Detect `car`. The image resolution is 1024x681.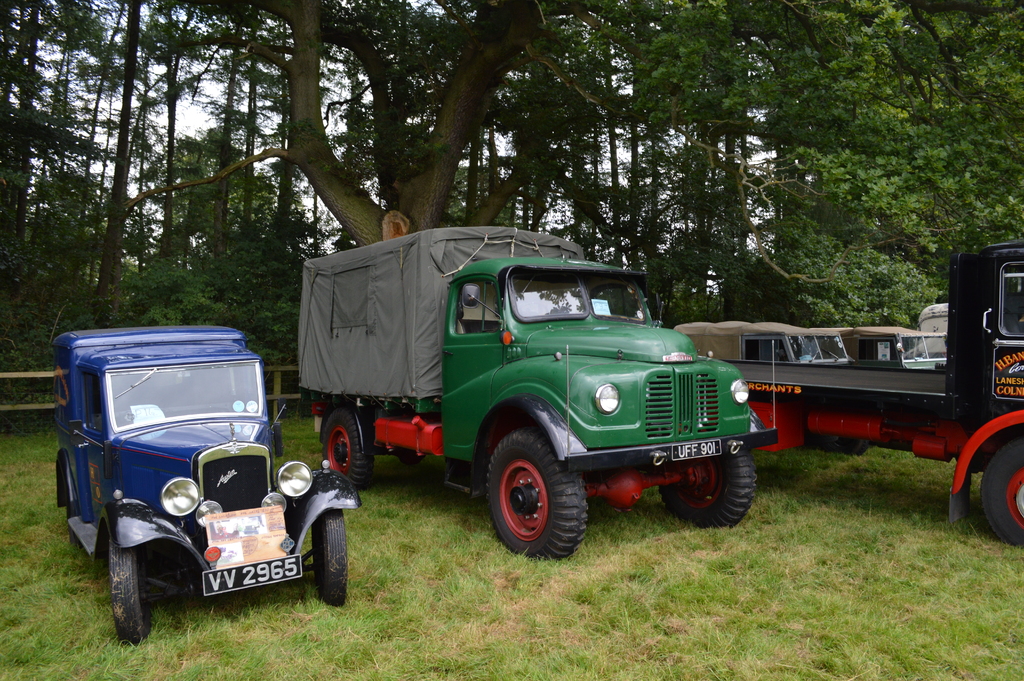
pyautogui.locateOnScreen(673, 321, 849, 364).
